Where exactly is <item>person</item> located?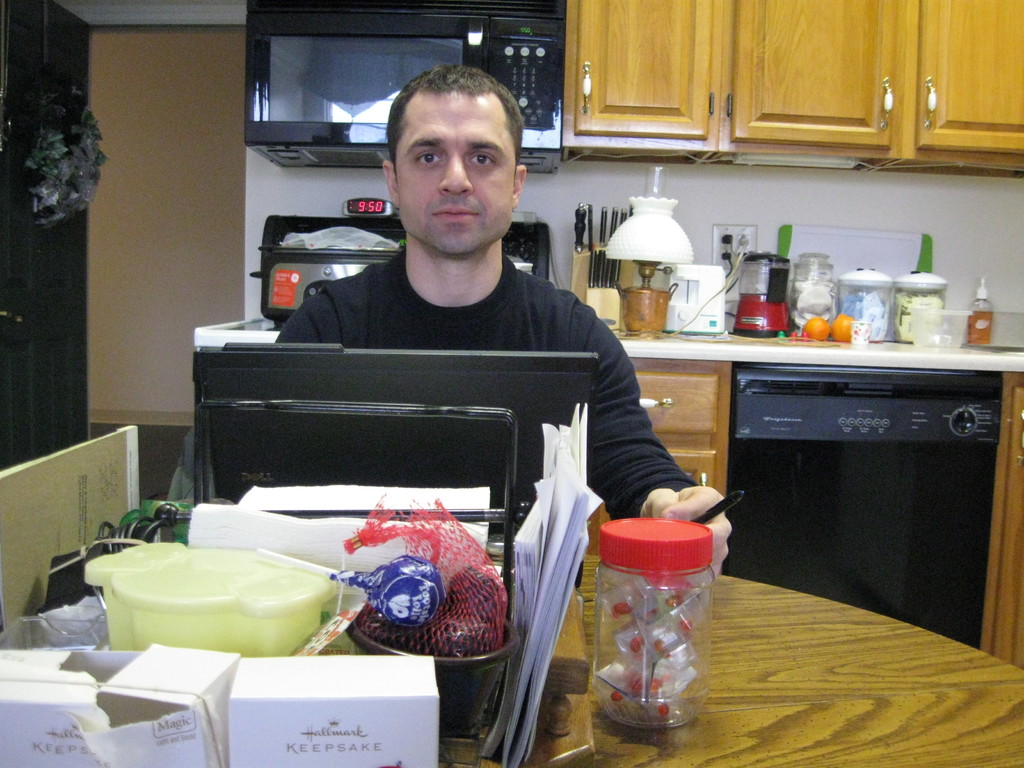
Its bounding box is l=278, t=64, r=730, b=577.
